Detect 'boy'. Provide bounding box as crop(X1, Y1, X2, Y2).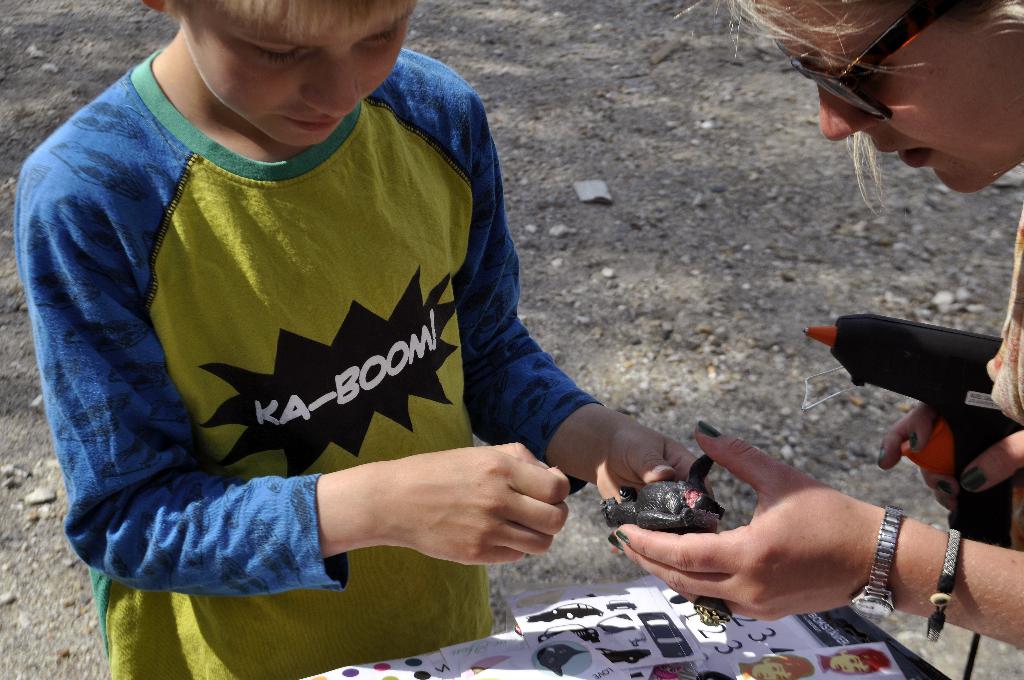
crop(14, 0, 717, 679).
